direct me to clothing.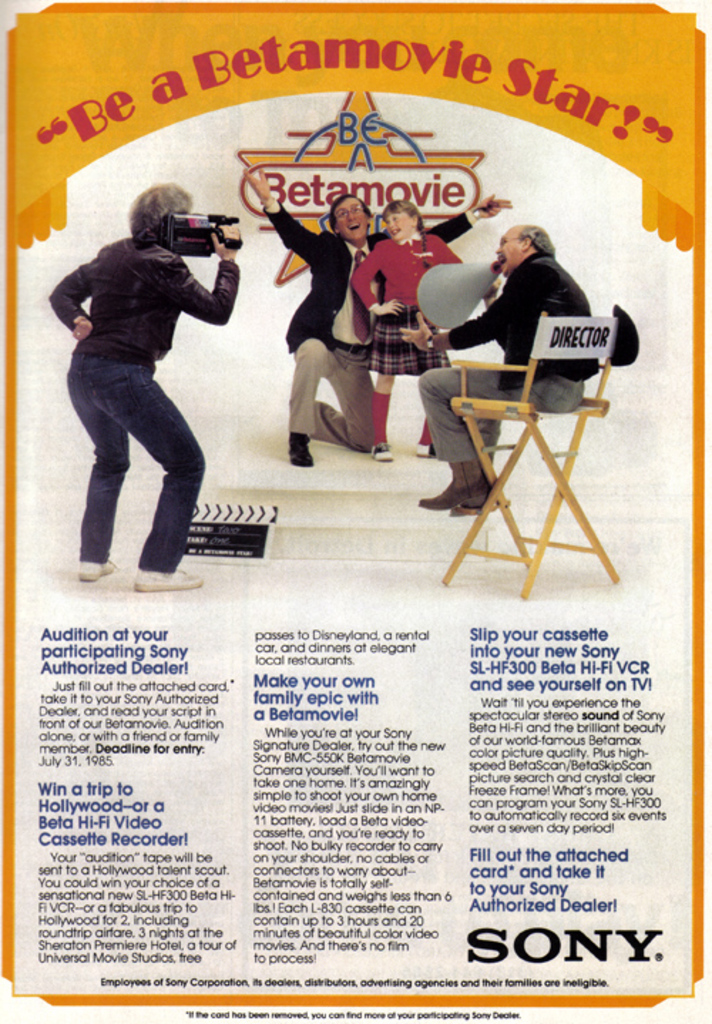
Direction: bbox(263, 201, 471, 457).
